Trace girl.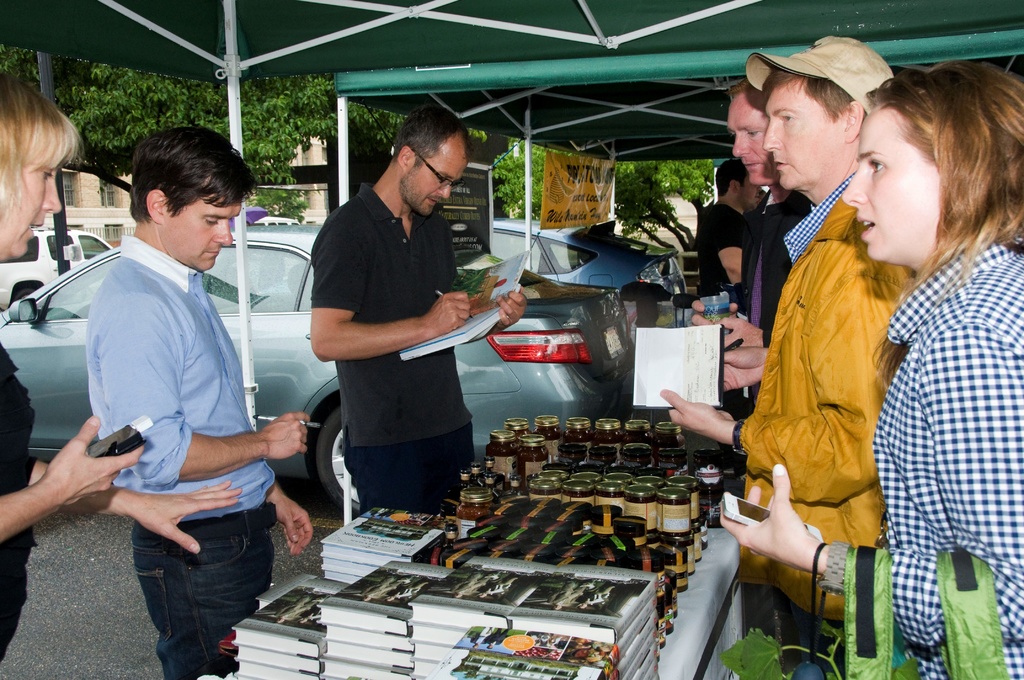
Traced to 720/63/1023/679.
